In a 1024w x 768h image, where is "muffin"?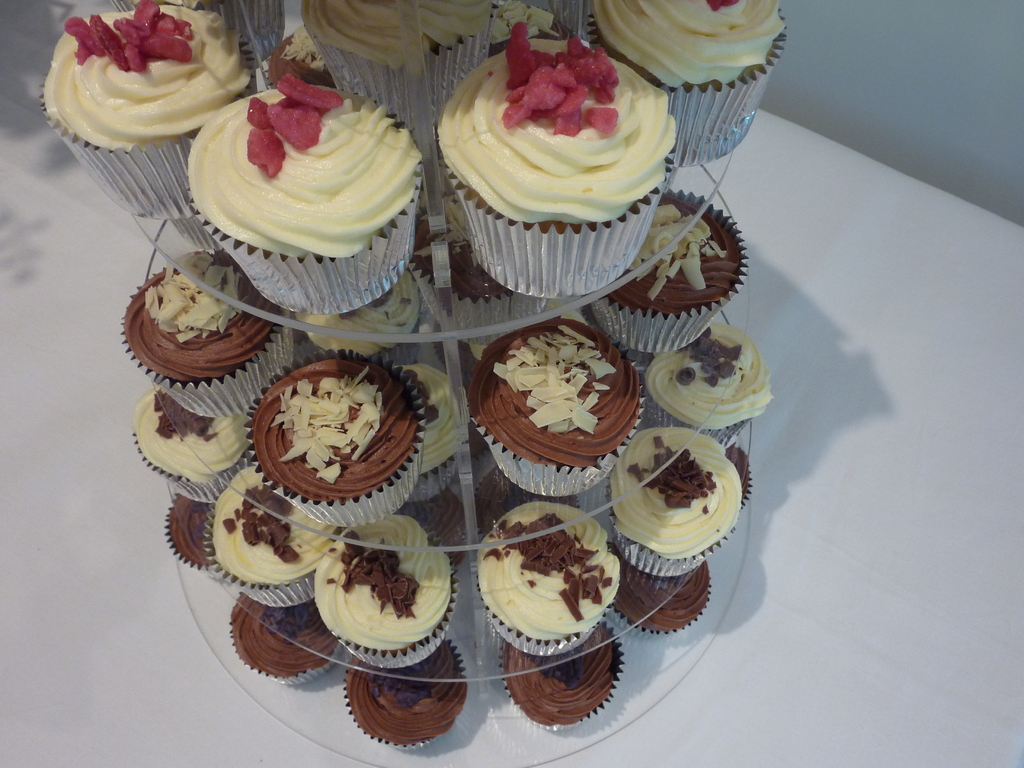
599:420:743:582.
